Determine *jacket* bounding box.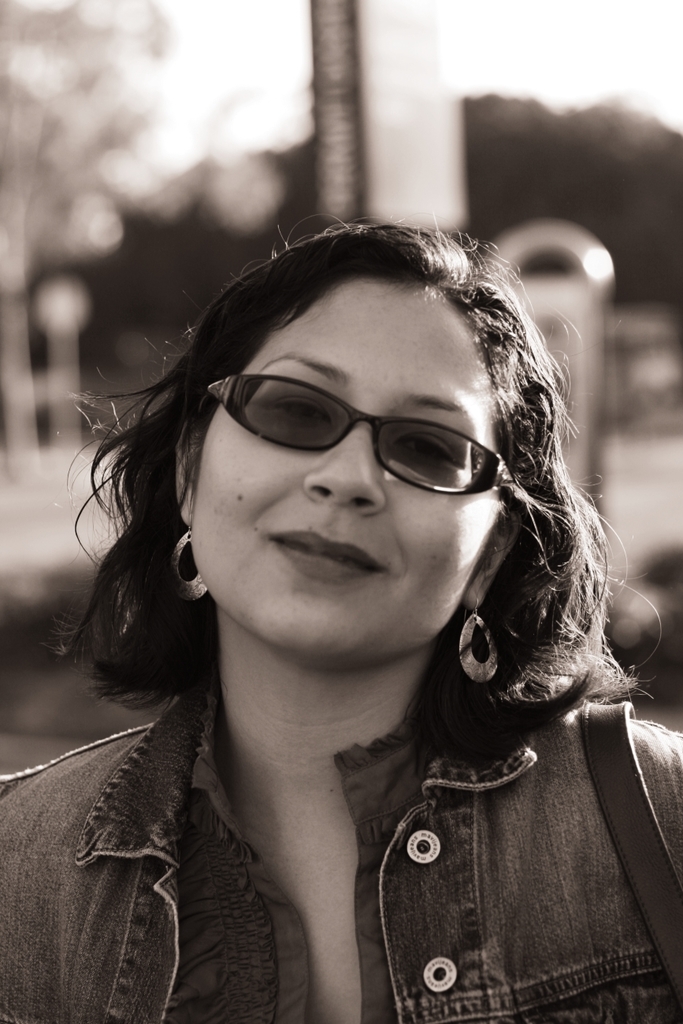
Determined: x1=207 y1=645 x2=677 y2=1018.
